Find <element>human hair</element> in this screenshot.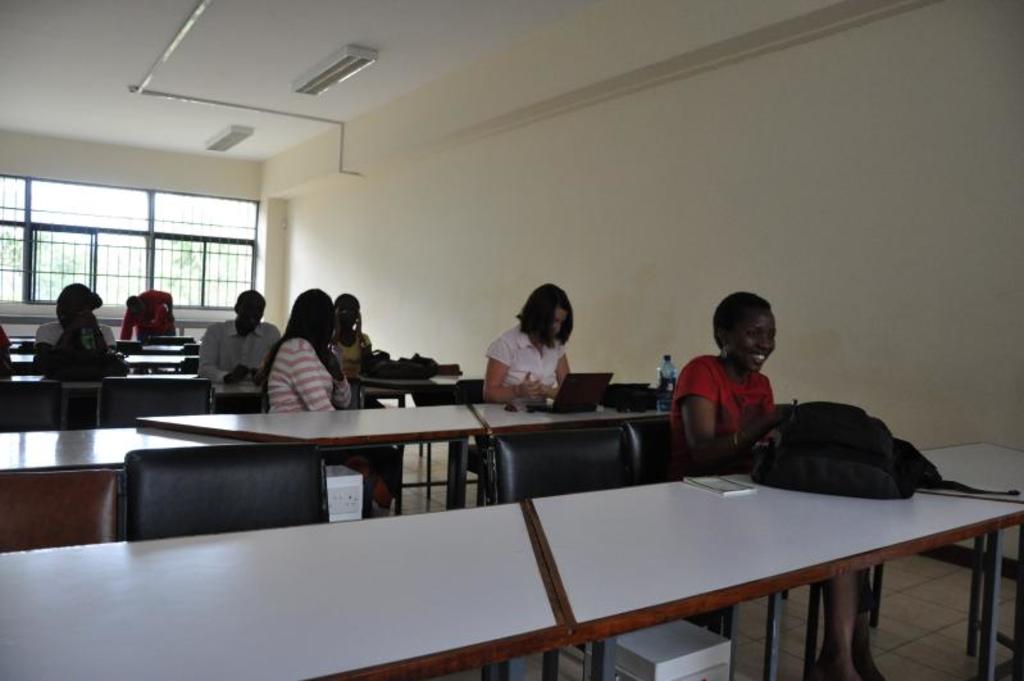
The bounding box for <element>human hair</element> is rect(711, 289, 773, 351).
